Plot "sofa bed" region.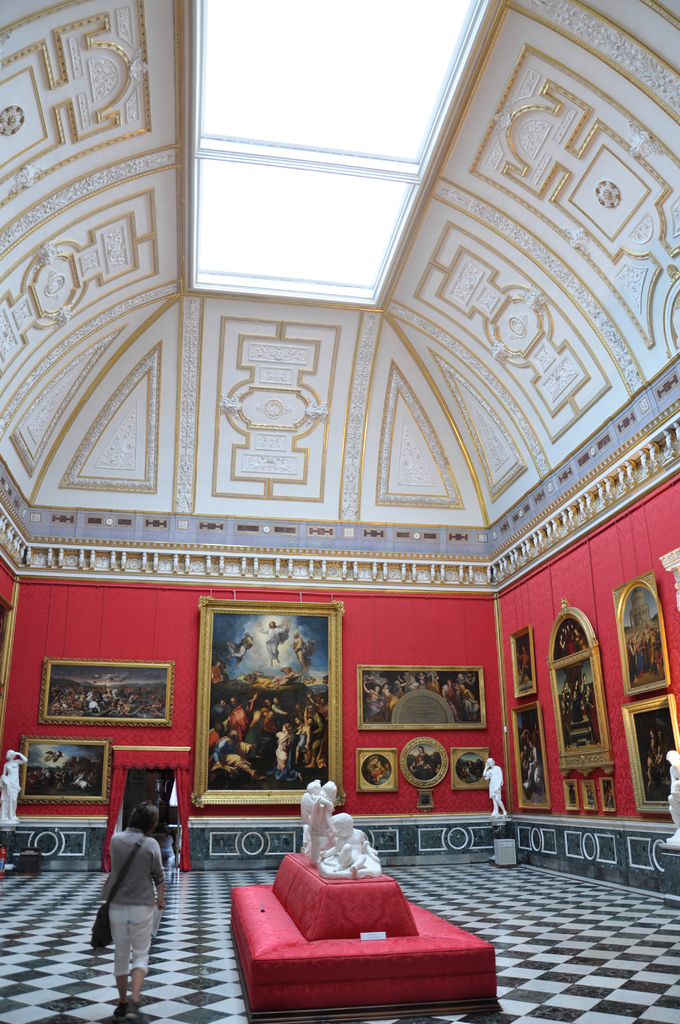
Plotted at left=223, top=856, right=500, bottom=1023.
